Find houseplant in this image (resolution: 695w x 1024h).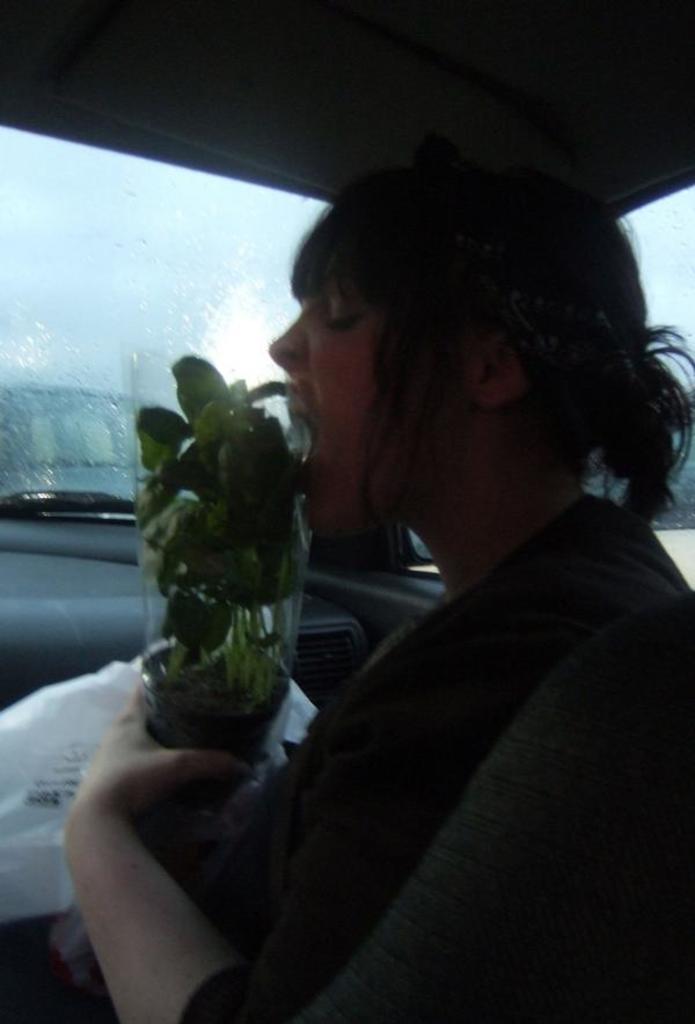
<bbox>130, 342, 309, 758</bbox>.
